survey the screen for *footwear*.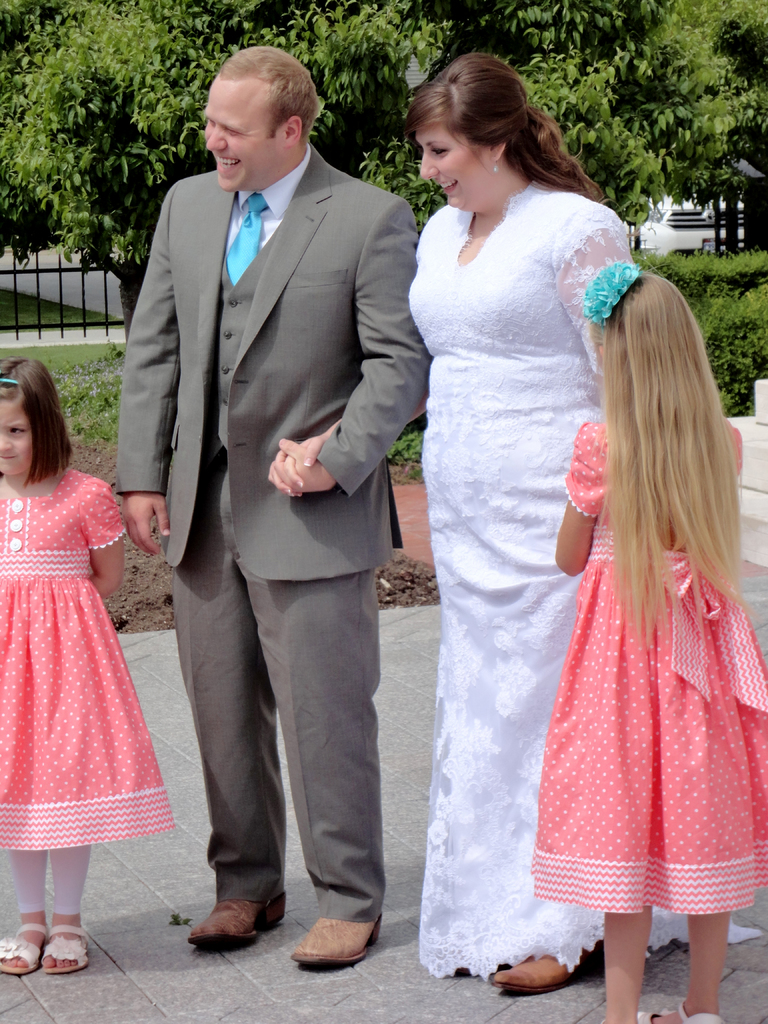
Survey found: [634, 996, 727, 1023].
